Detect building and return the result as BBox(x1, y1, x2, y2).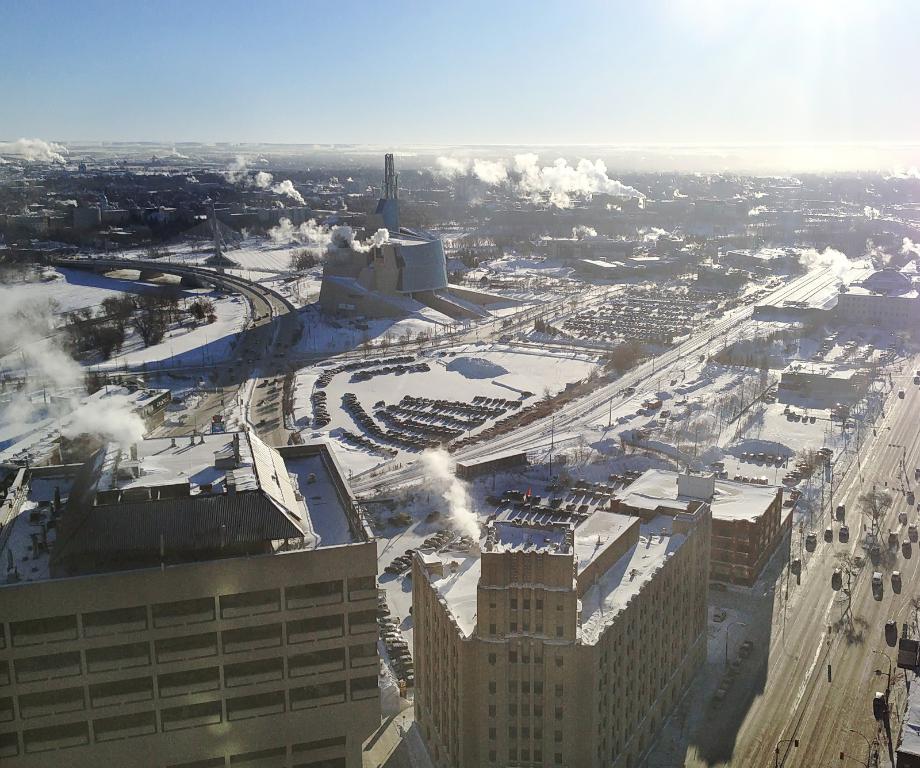
BBox(711, 473, 794, 590).
